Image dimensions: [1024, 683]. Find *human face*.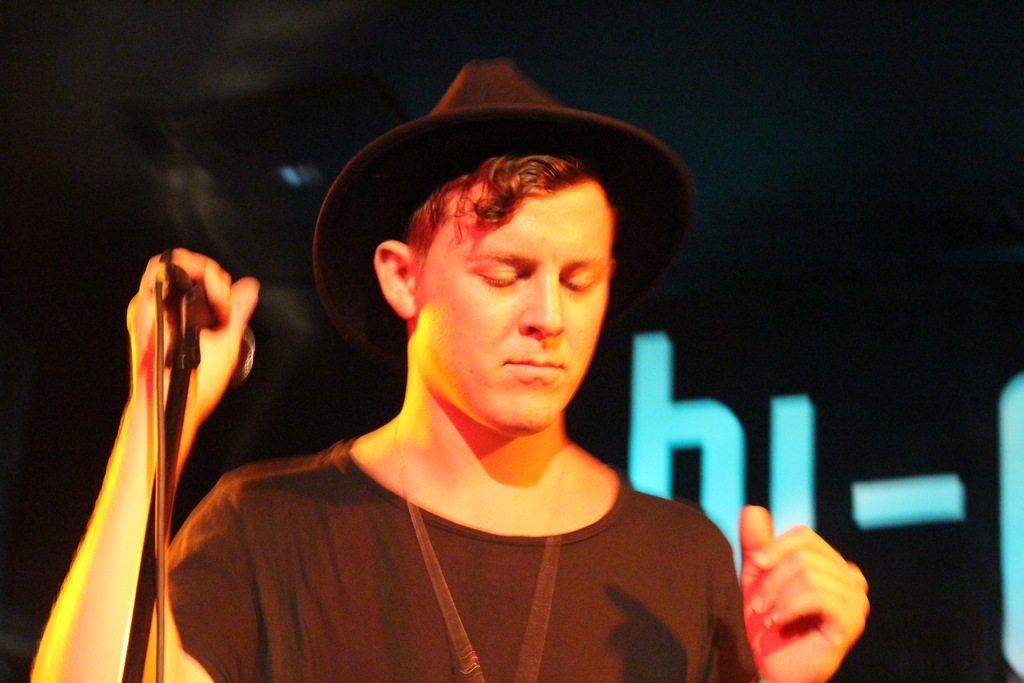
pyautogui.locateOnScreen(413, 162, 610, 433).
